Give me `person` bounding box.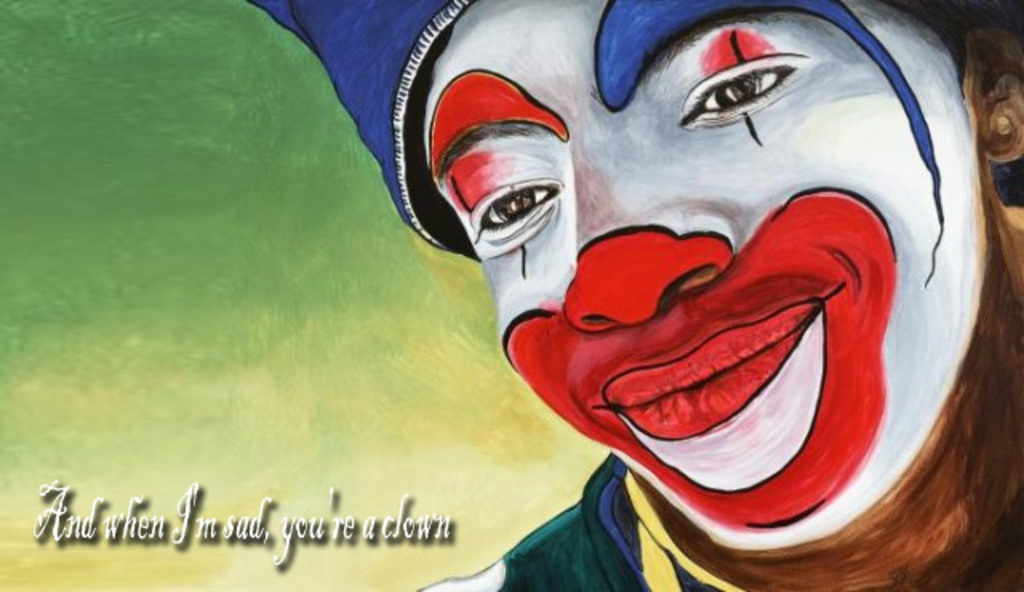
Rect(250, 2, 1022, 590).
